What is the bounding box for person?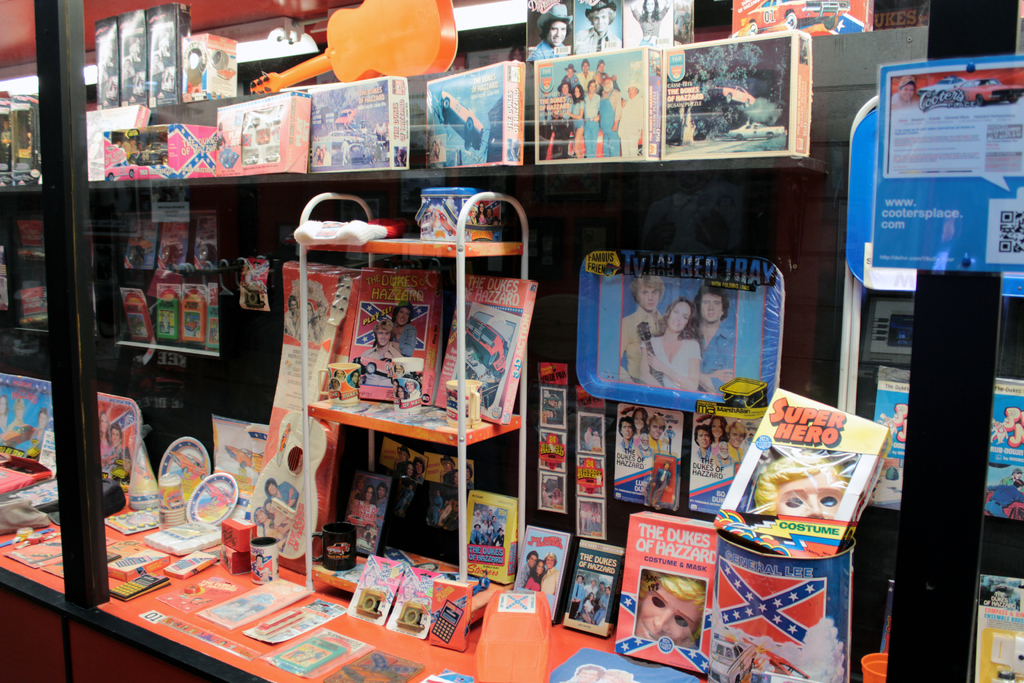
<bbox>621, 277, 668, 383</bbox>.
